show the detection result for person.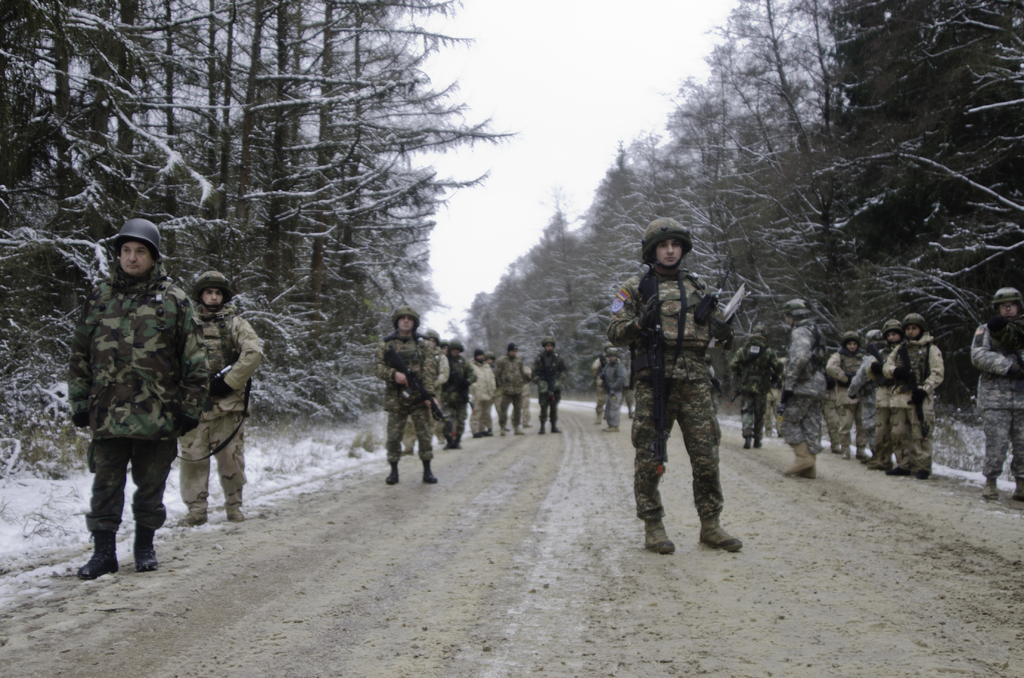
[442, 334, 477, 447].
